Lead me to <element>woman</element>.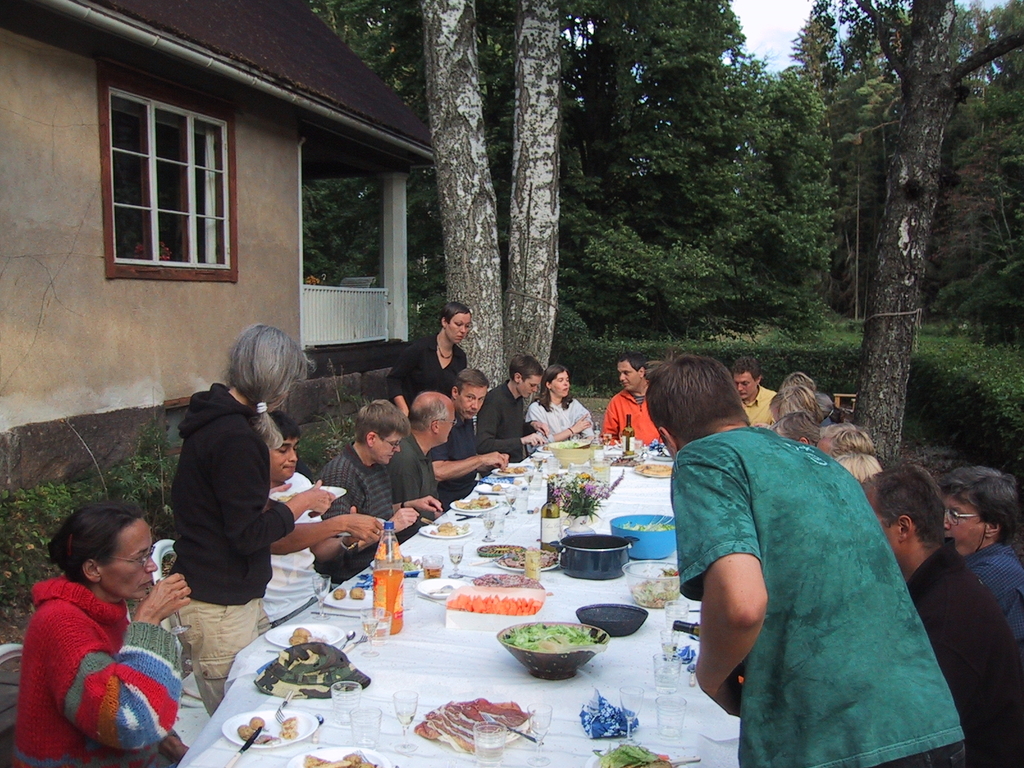
Lead to (left=386, top=300, right=468, bottom=415).
